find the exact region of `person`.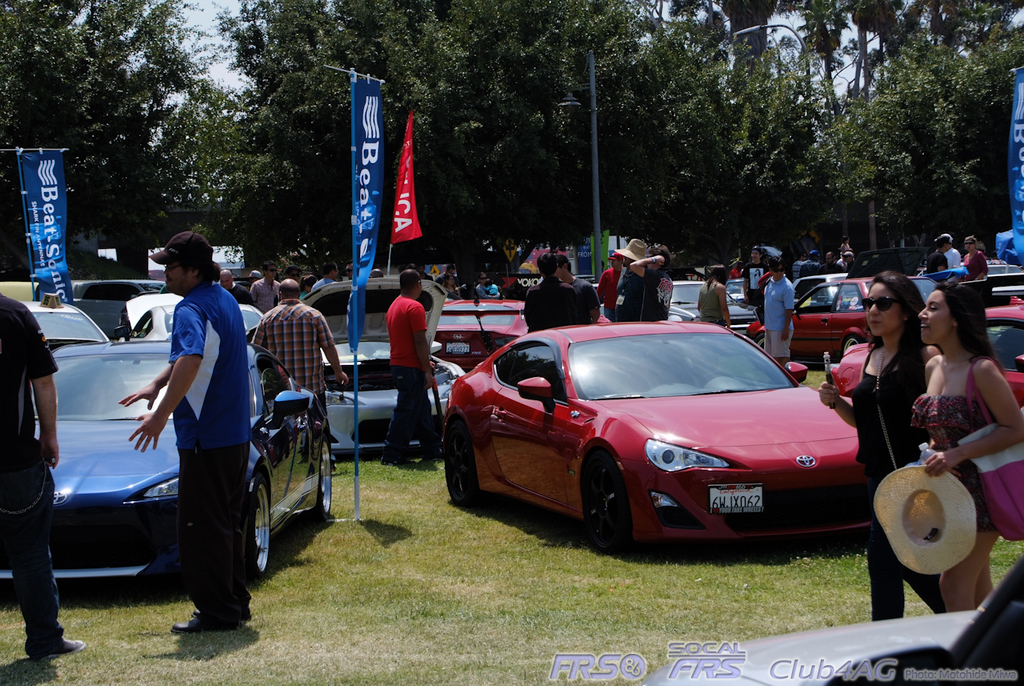
Exact region: box=[374, 263, 438, 470].
